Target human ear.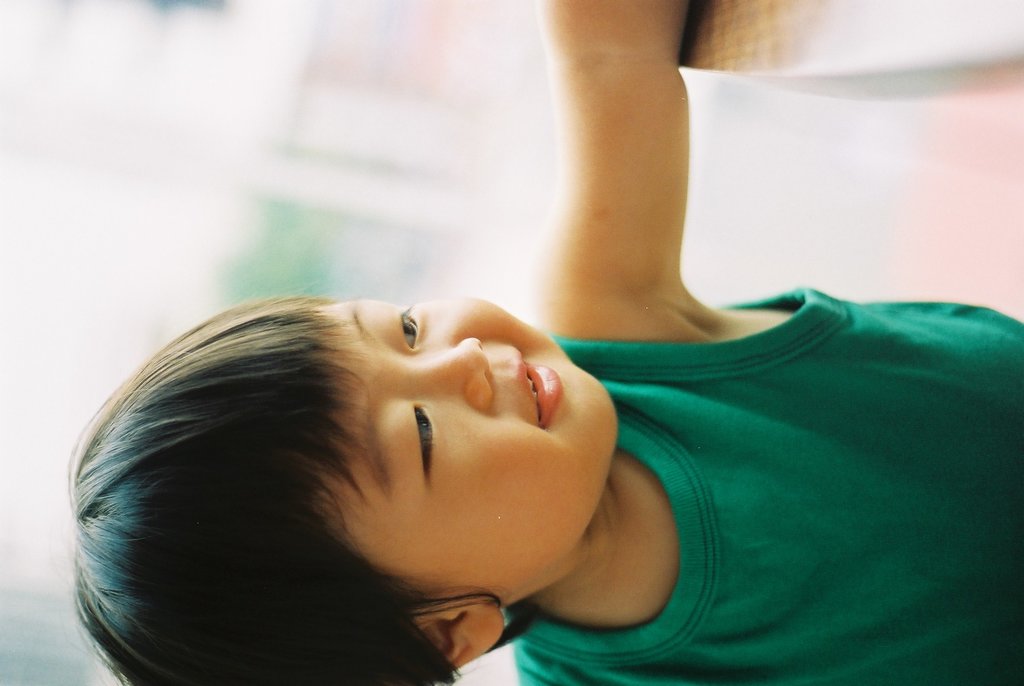
Target region: select_region(411, 600, 508, 670).
